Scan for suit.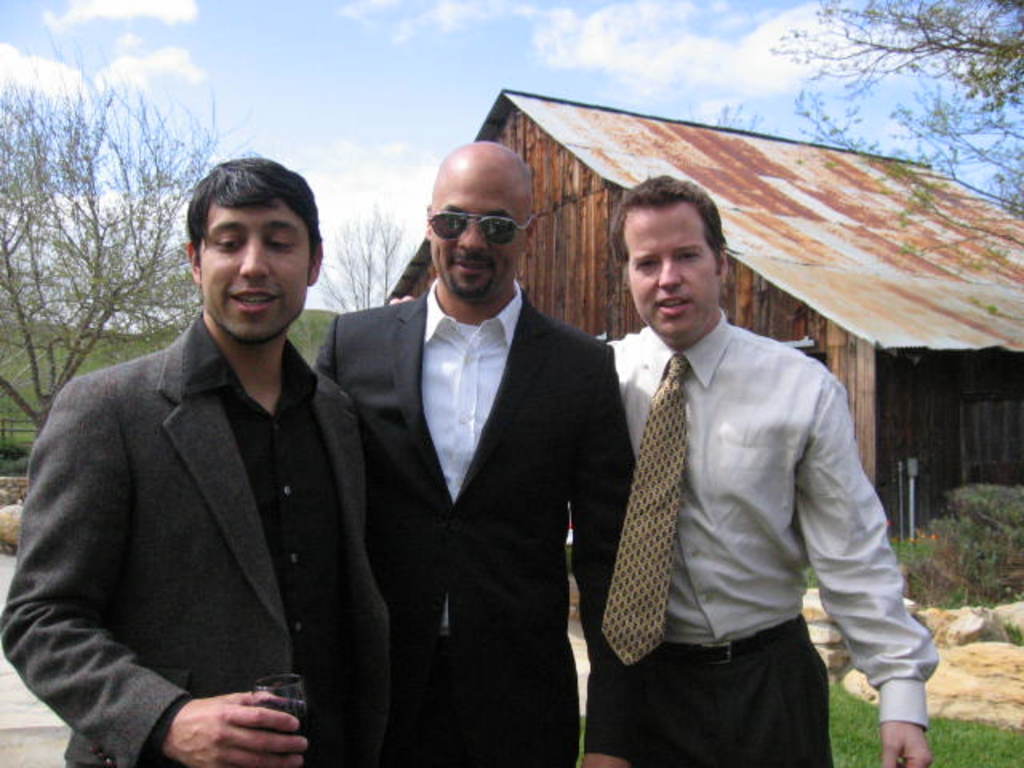
Scan result: (x1=304, y1=277, x2=635, y2=766).
